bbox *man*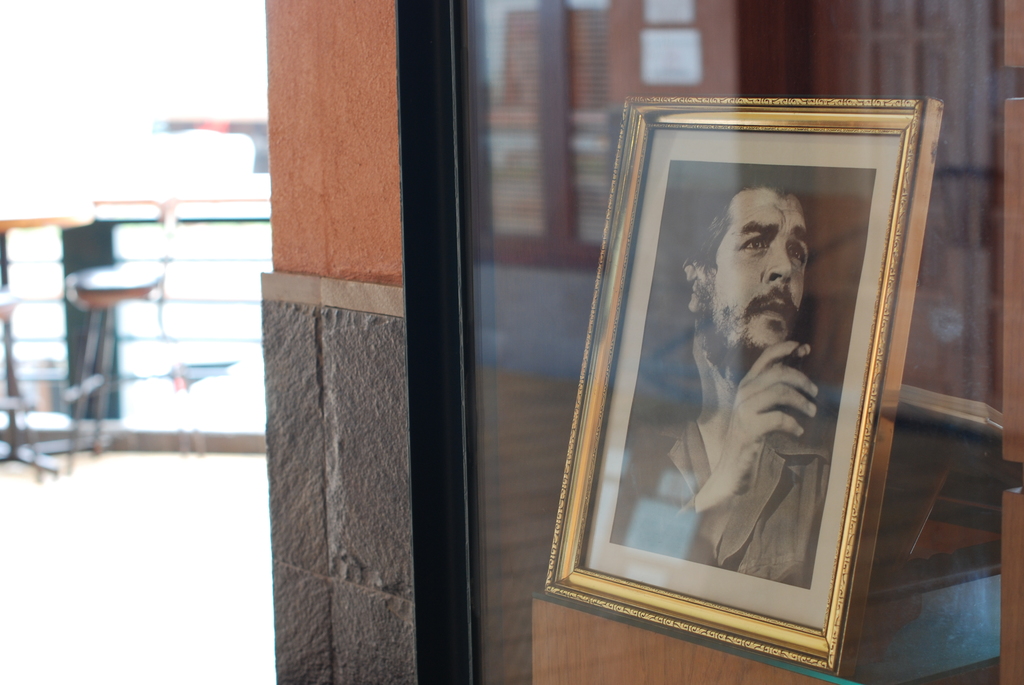
bbox=(641, 175, 870, 608)
